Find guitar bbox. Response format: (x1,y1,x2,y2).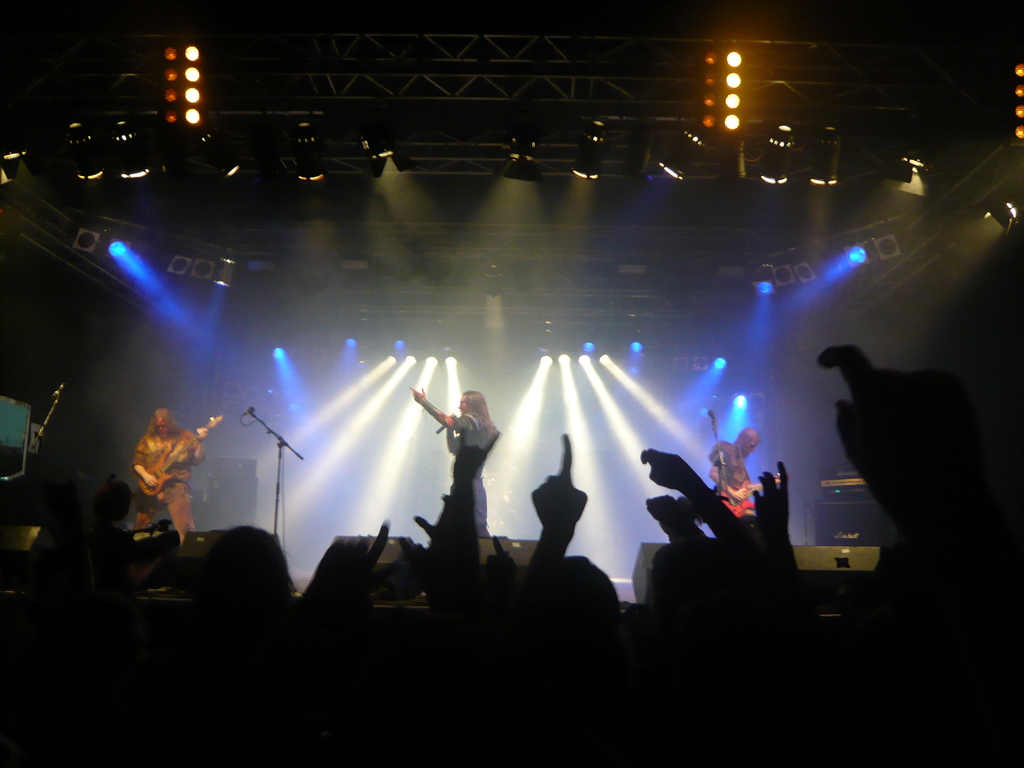
(714,467,781,516).
